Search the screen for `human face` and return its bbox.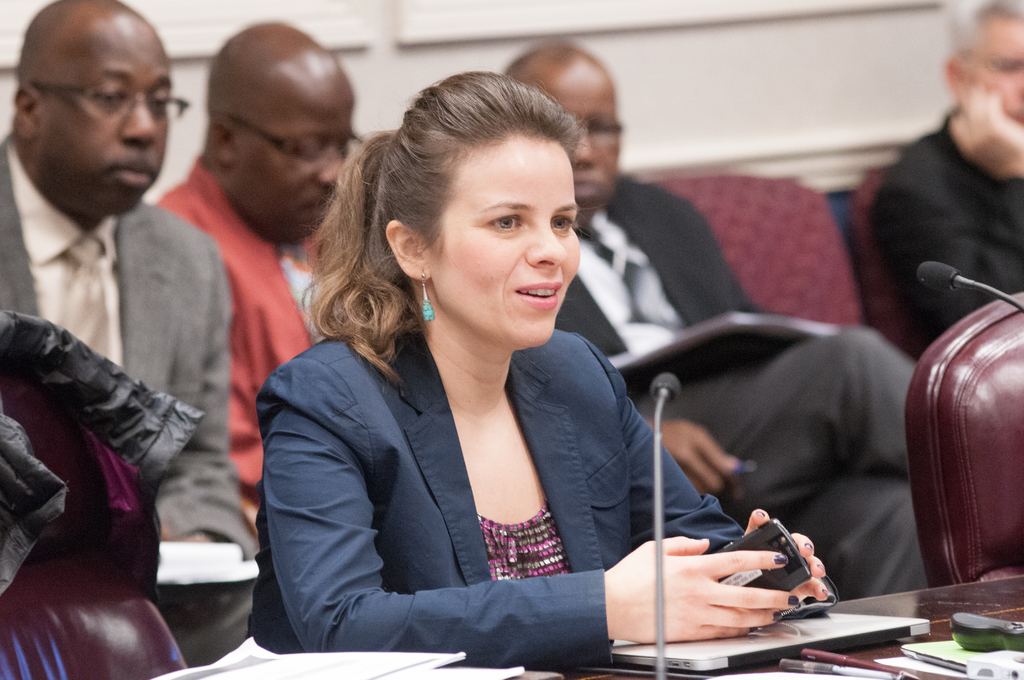
Found: <box>539,74,623,213</box>.
